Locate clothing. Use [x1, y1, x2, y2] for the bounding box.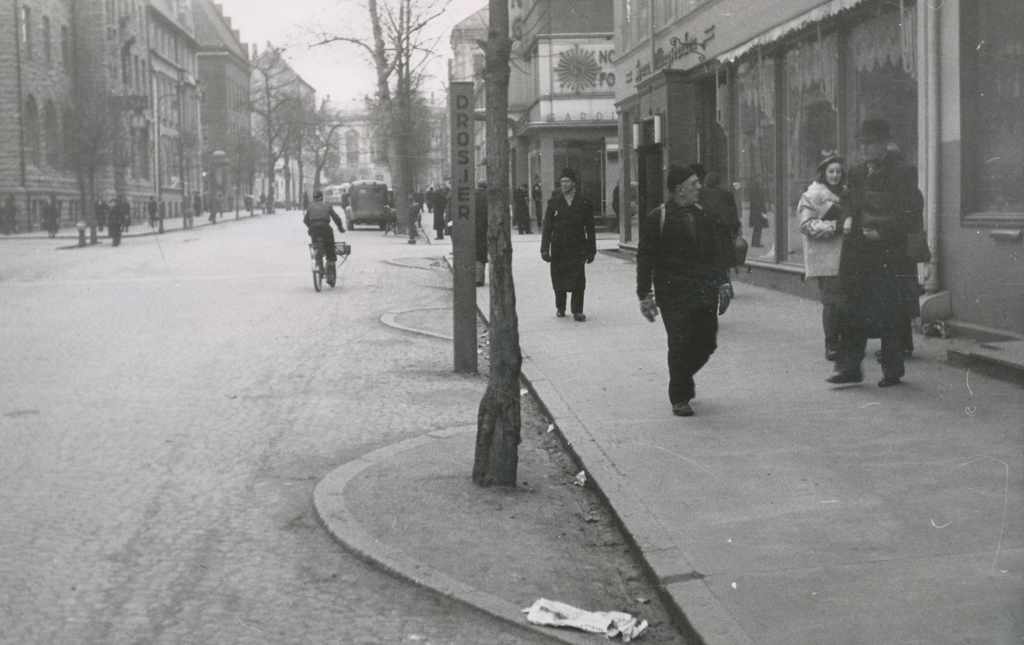
[126, 200, 130, 227].
